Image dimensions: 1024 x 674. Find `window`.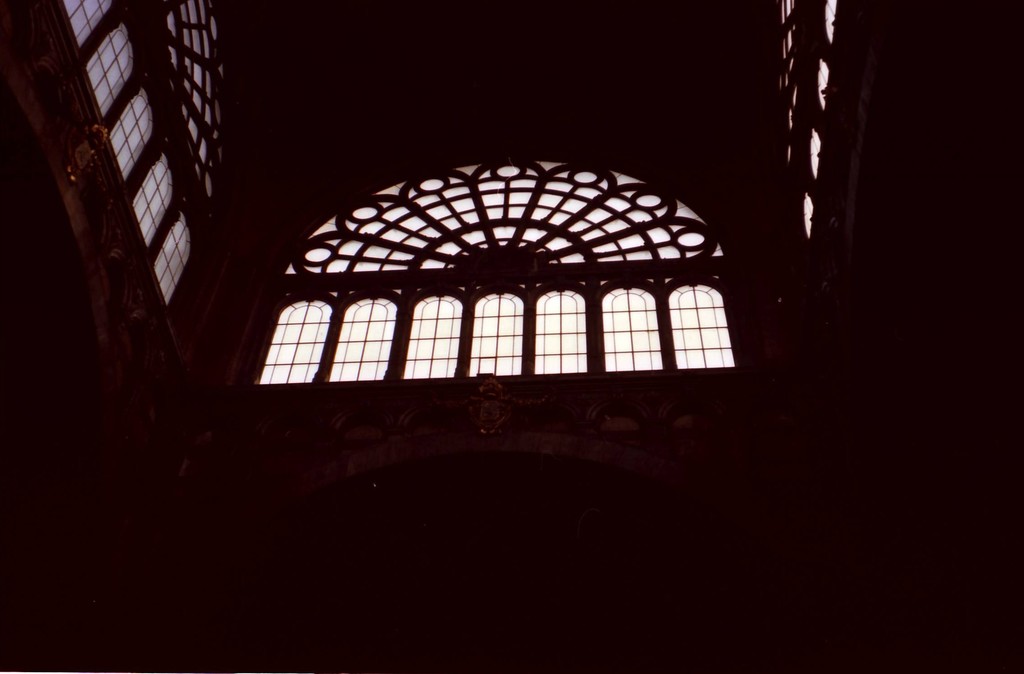
bbox=[104, 86, 152, 179].
